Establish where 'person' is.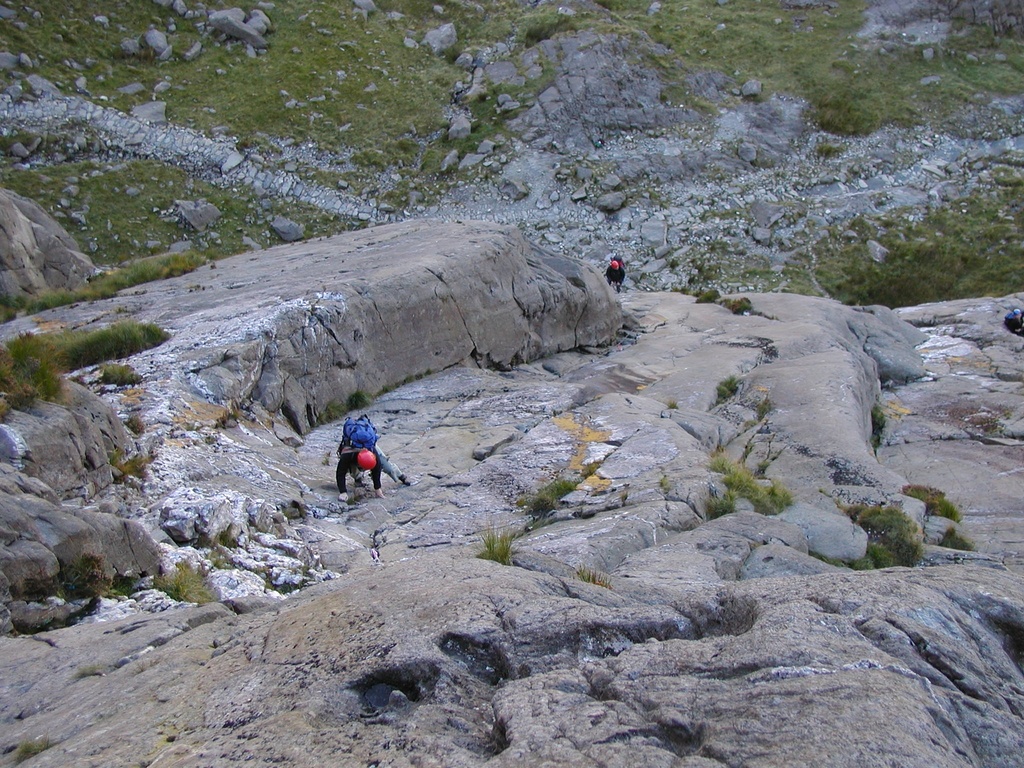
Established at bbox=(333, 413, 410, 504).
